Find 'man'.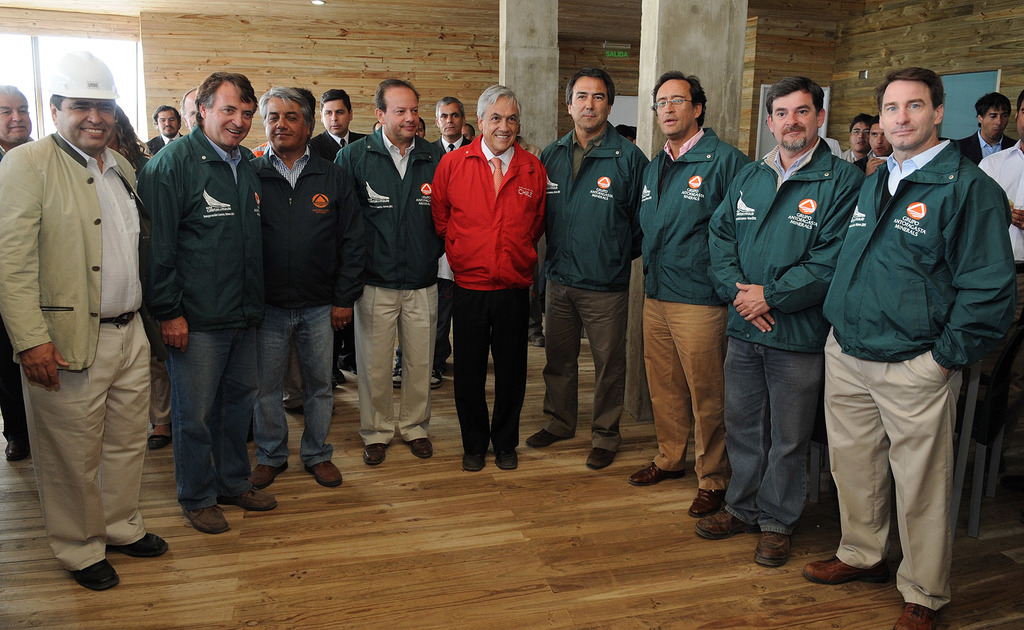
l=429, t=94, r=461, b=153.
